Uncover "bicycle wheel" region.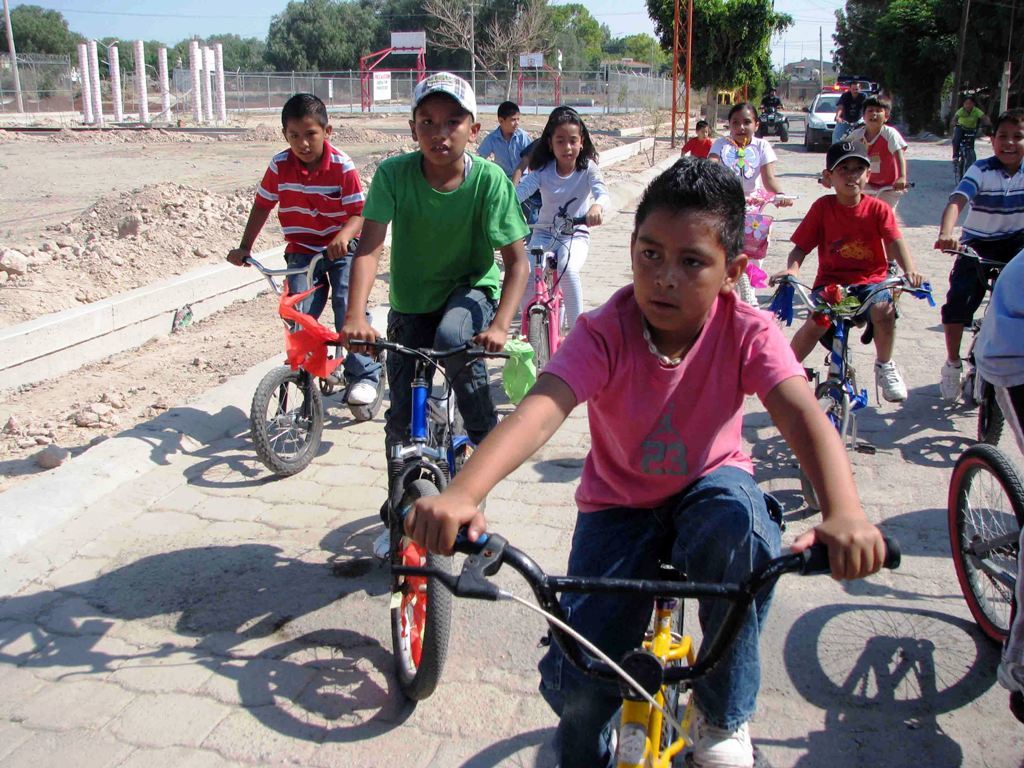
Uncovered: region(343, 335, 391, 420).
